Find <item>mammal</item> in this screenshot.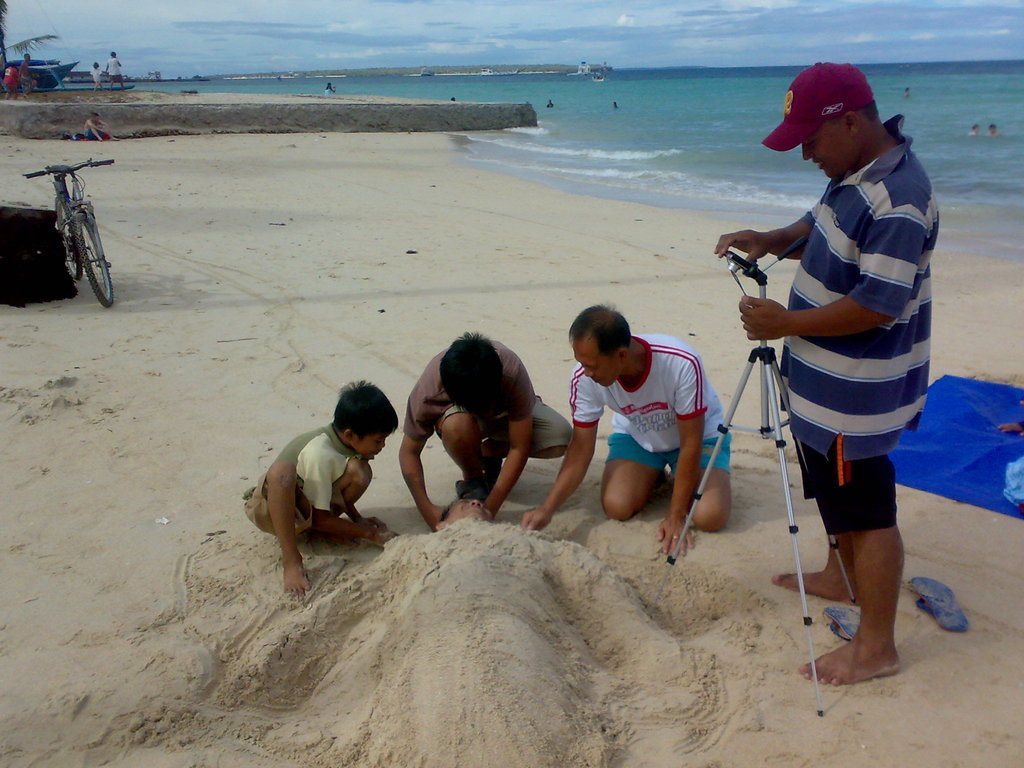
The bounding box for <item>mammal</item> is x1=448 y1=95 x2=454 y2=102.
